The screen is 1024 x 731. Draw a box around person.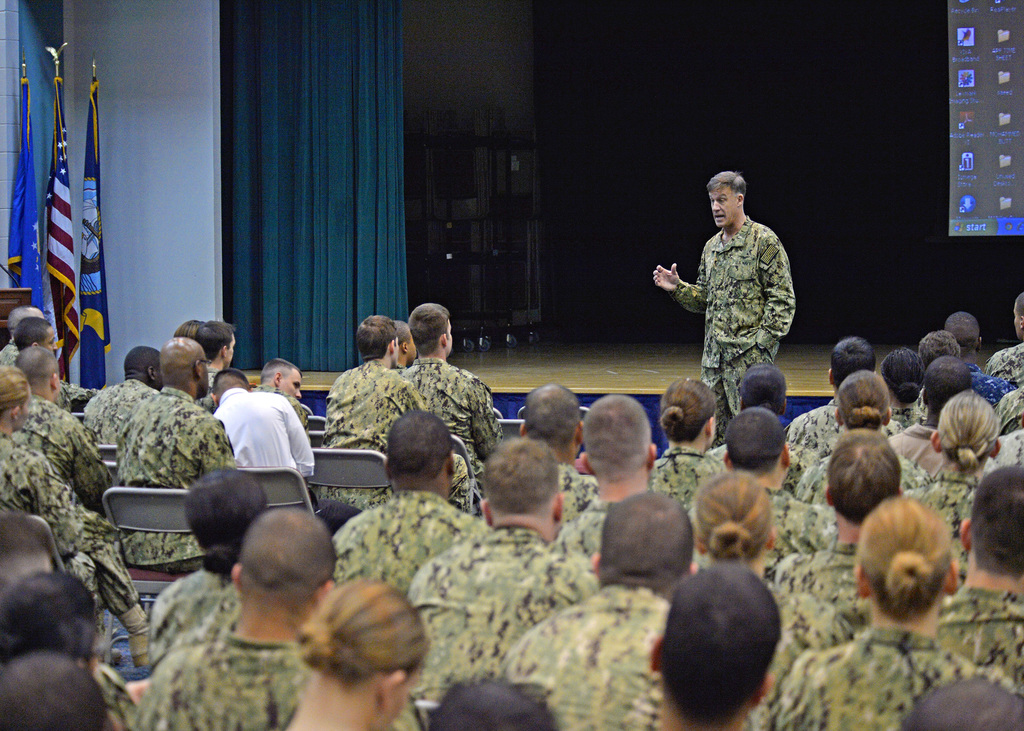
Rect(911, 407, 993, 575).
